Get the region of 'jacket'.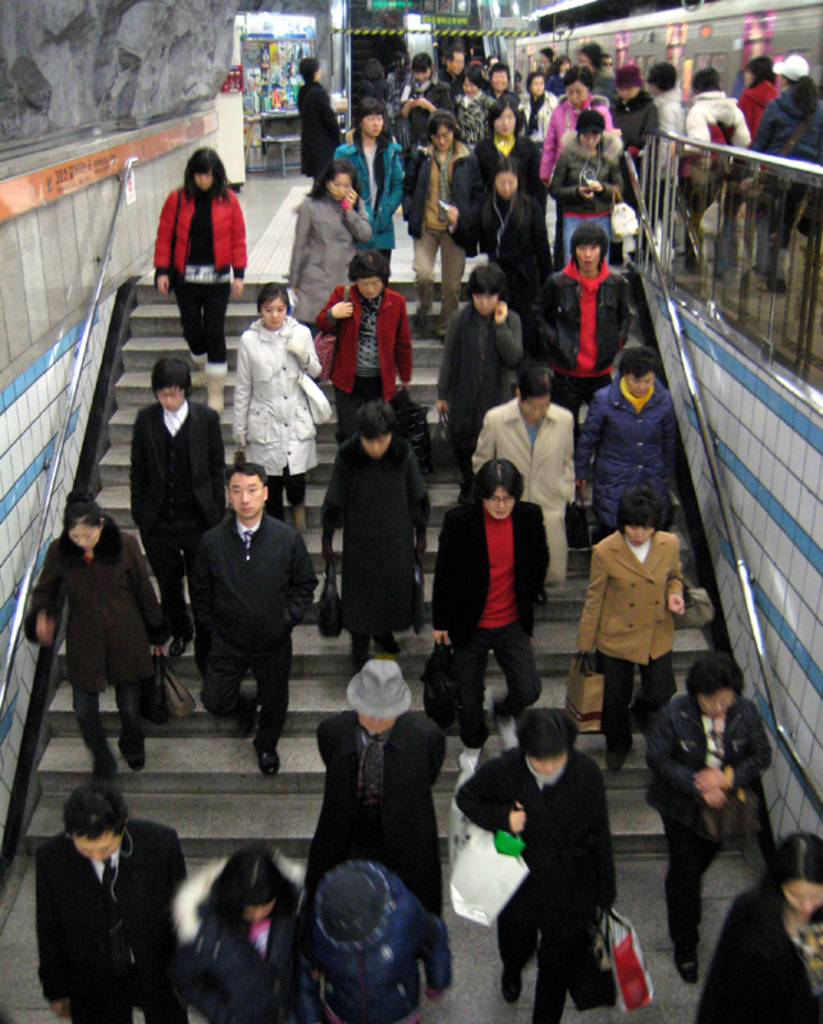
733 77 778 140.
